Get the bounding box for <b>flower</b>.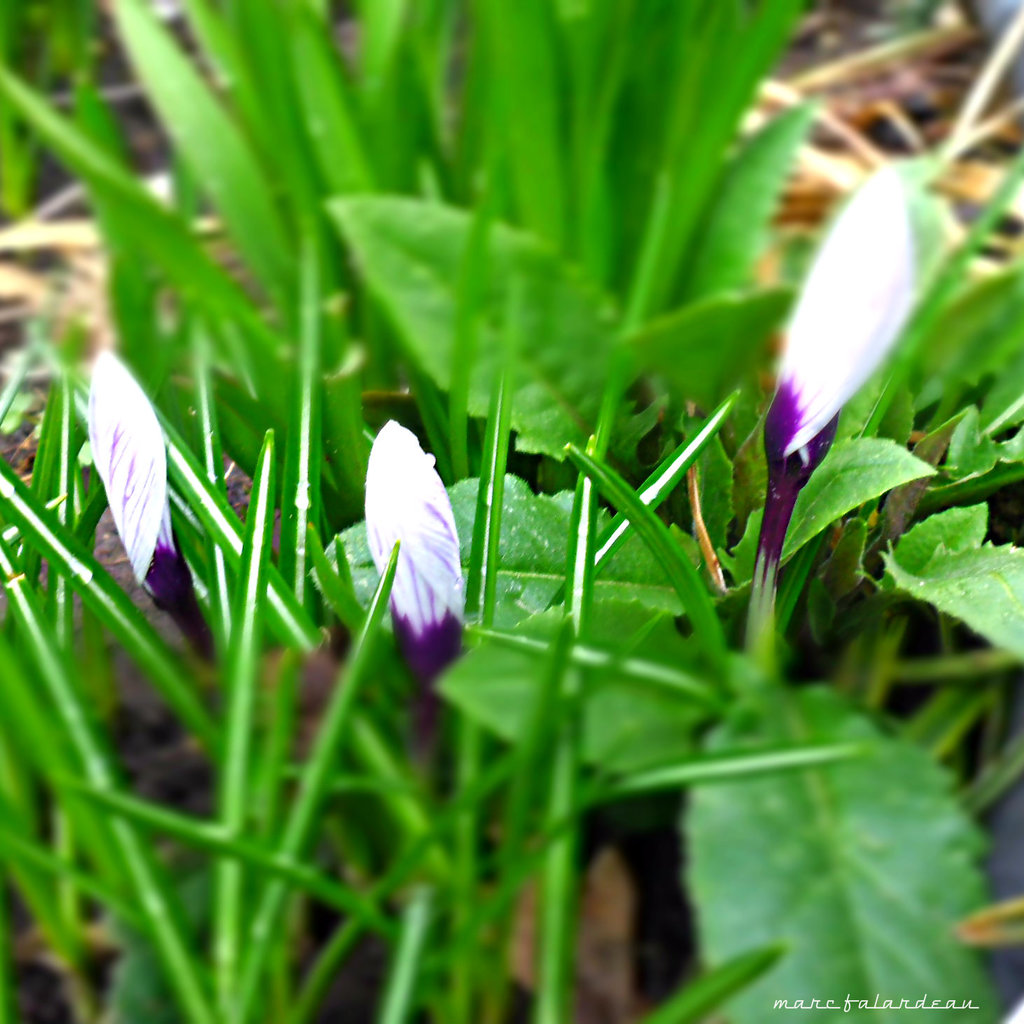
bbox=(341, 411, 491, 637).
